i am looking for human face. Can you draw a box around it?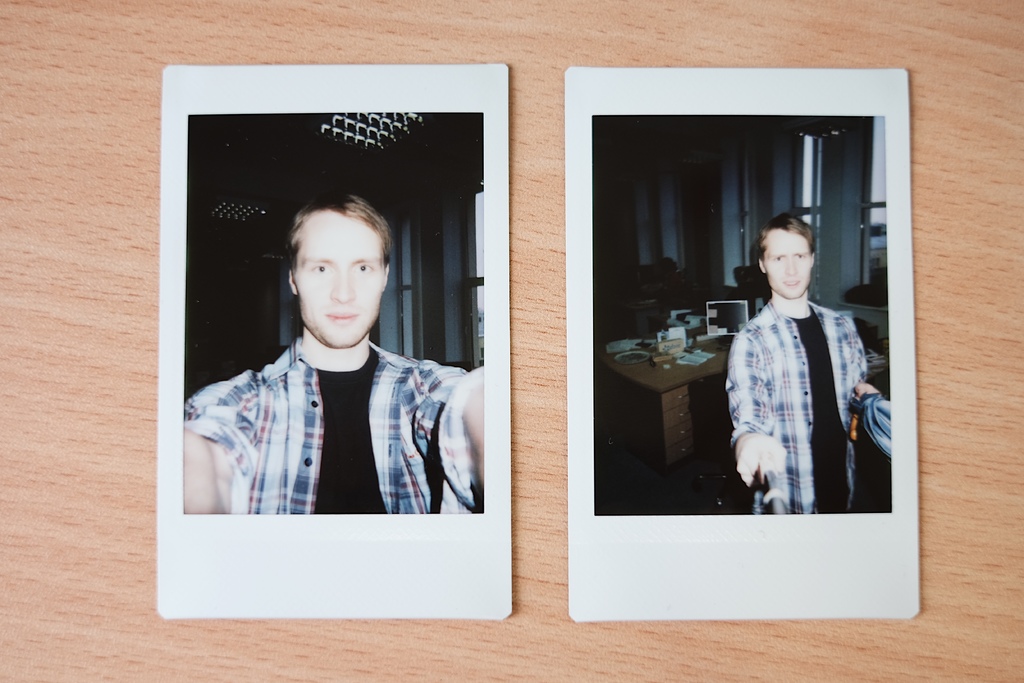
Sure, the bounding box is 296/215/387/346.
